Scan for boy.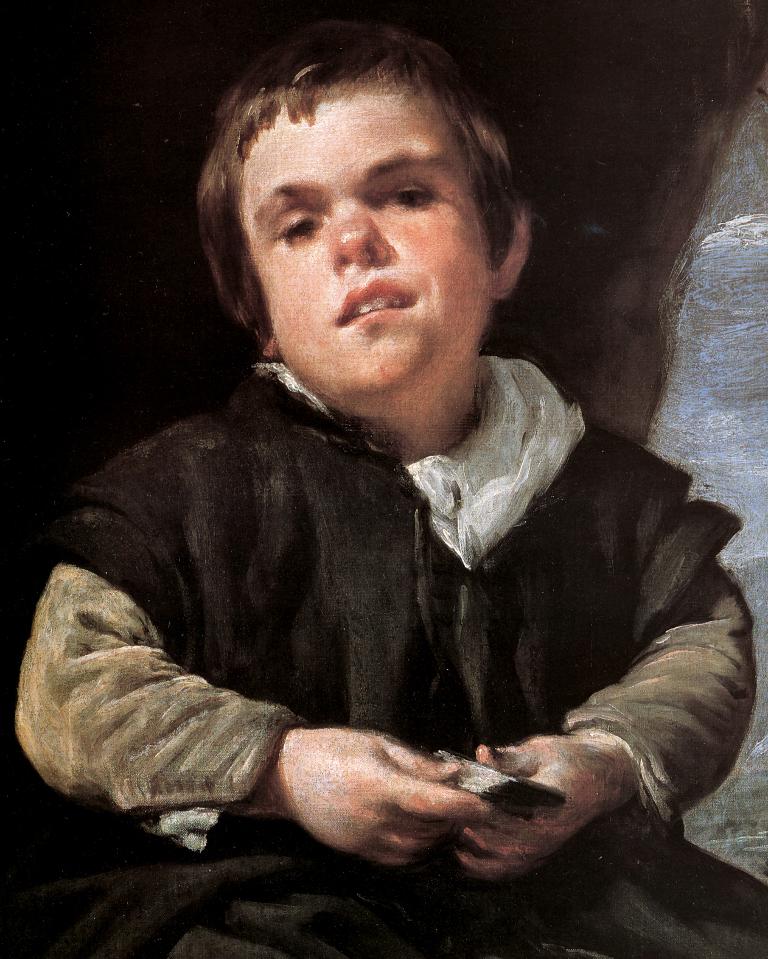
Scan result: rect(68, 27, 728, 933).
